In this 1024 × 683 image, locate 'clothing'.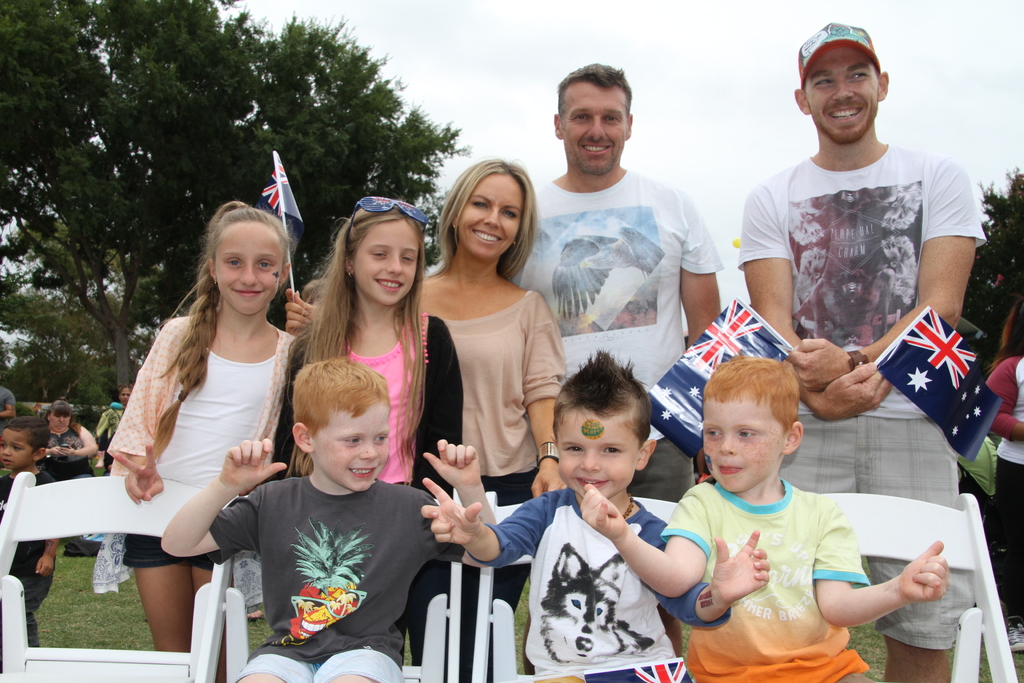
Bounding box: <box>90,399,119,472</box>.
